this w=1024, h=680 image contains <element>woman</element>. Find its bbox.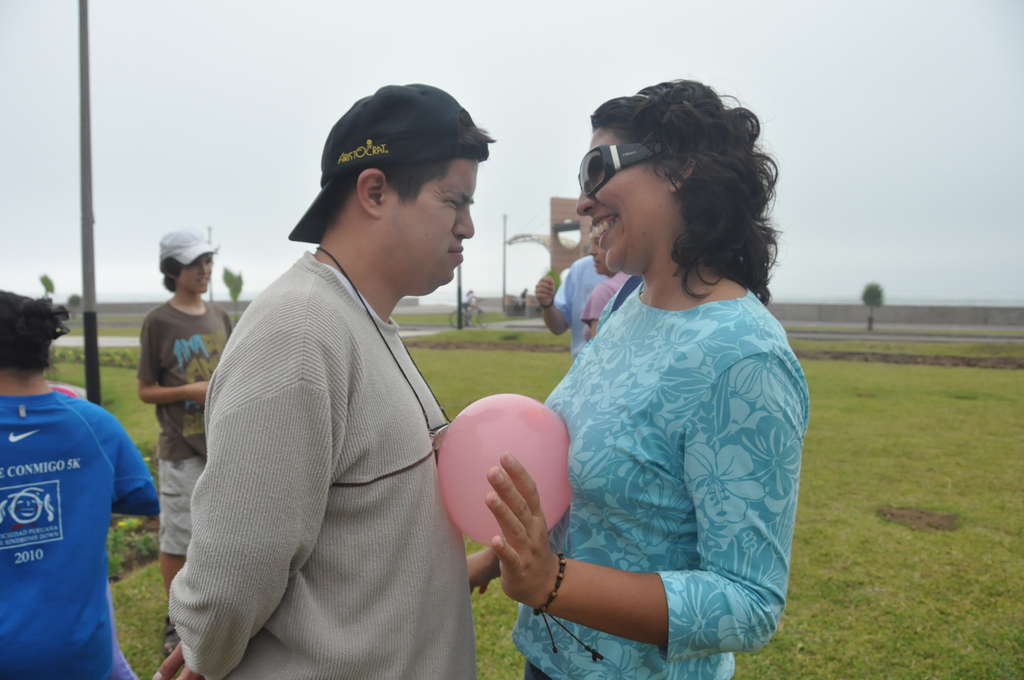
<box>478,81,811,671</box>.
